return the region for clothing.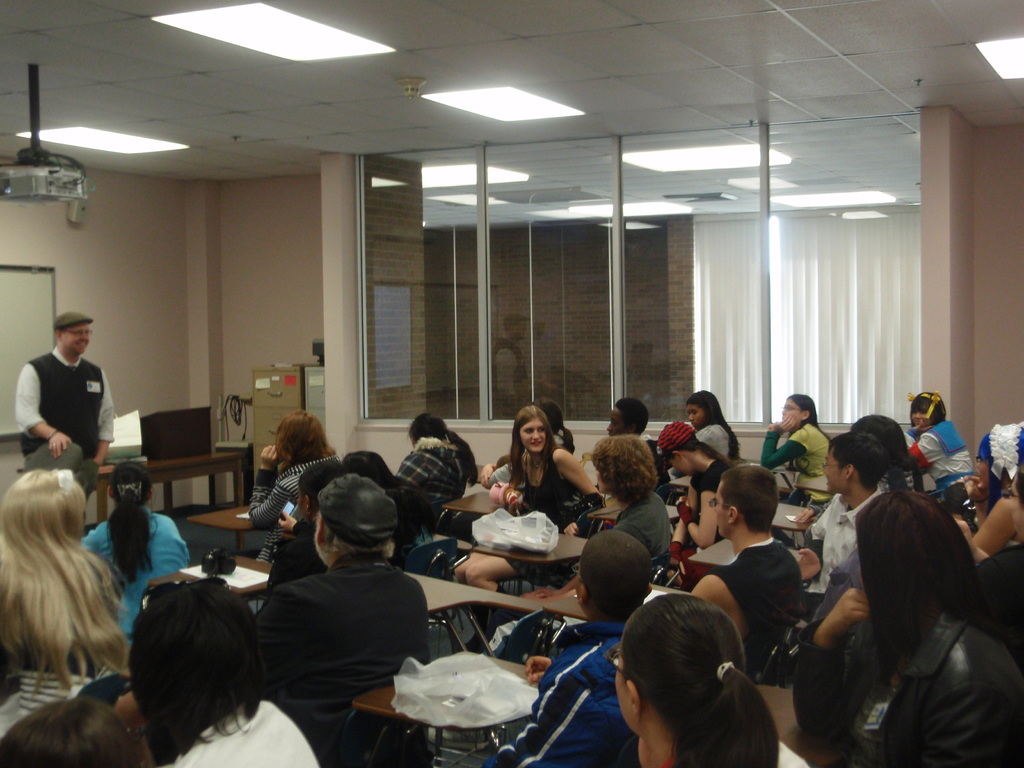
region(15, 352, 129, 498).
